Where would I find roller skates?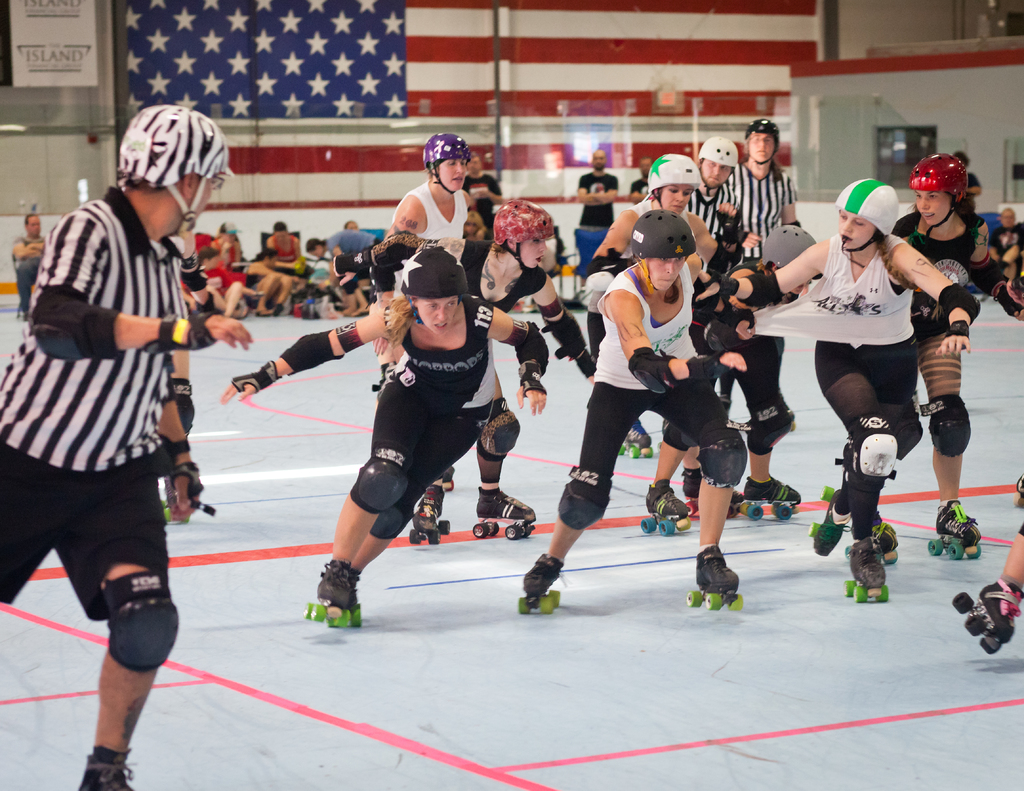
At <box>472,485,538,542</box>.
